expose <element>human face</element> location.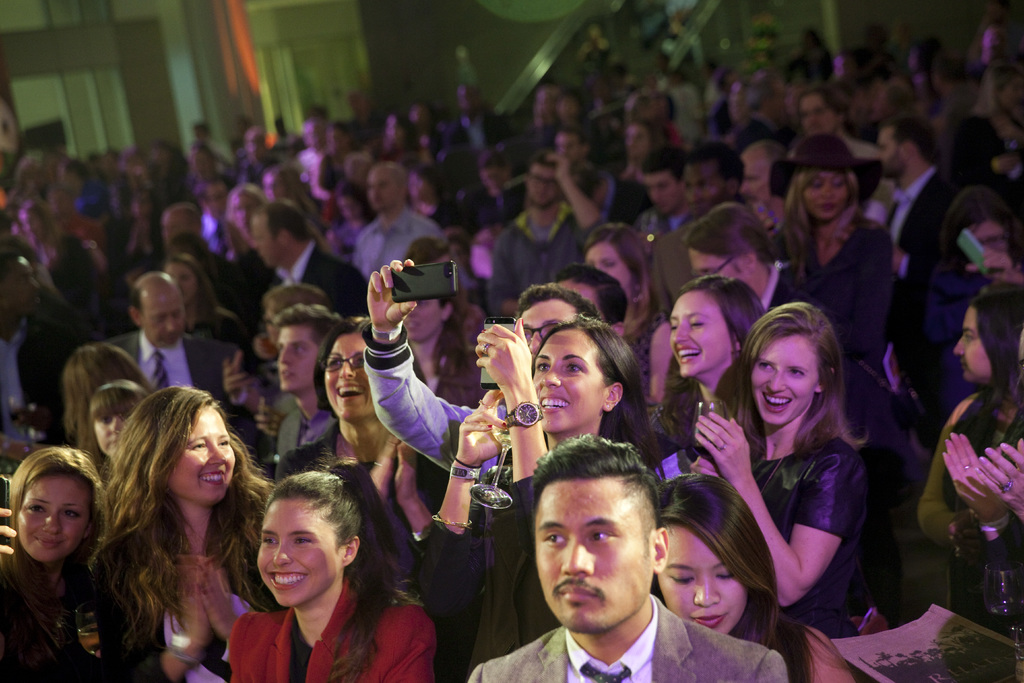
Exposed at {"left": 682, "top": 157, "right": 723, "bottom": 215}.
